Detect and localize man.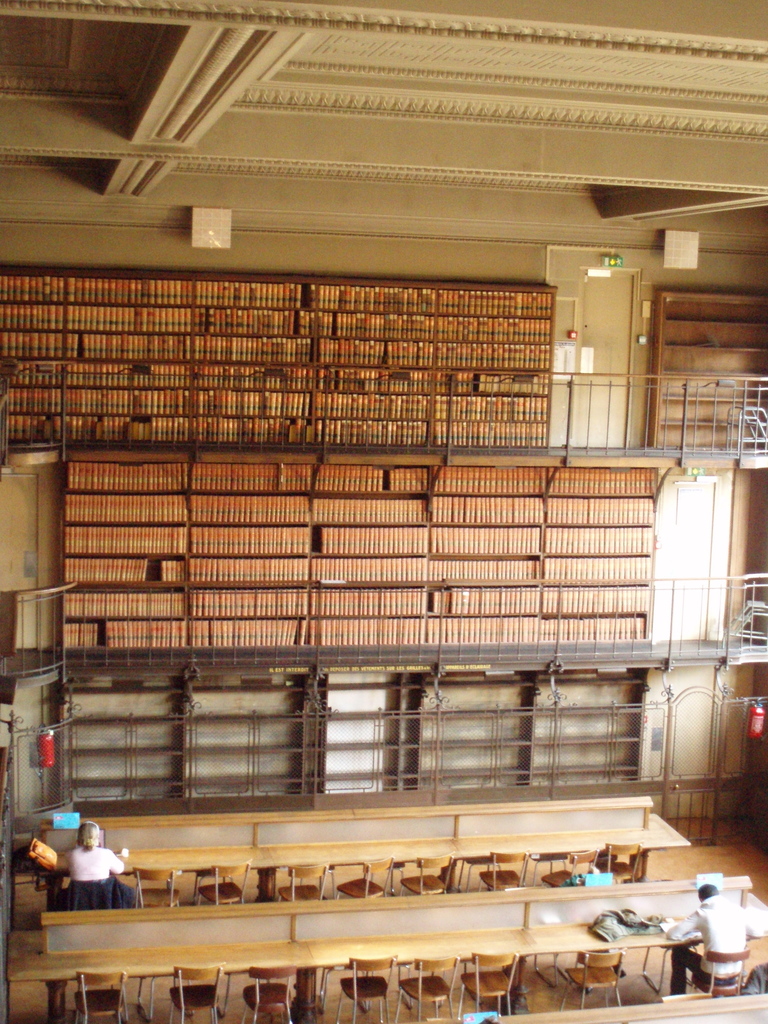
Localized at detection(664, 883, 767, 998).
